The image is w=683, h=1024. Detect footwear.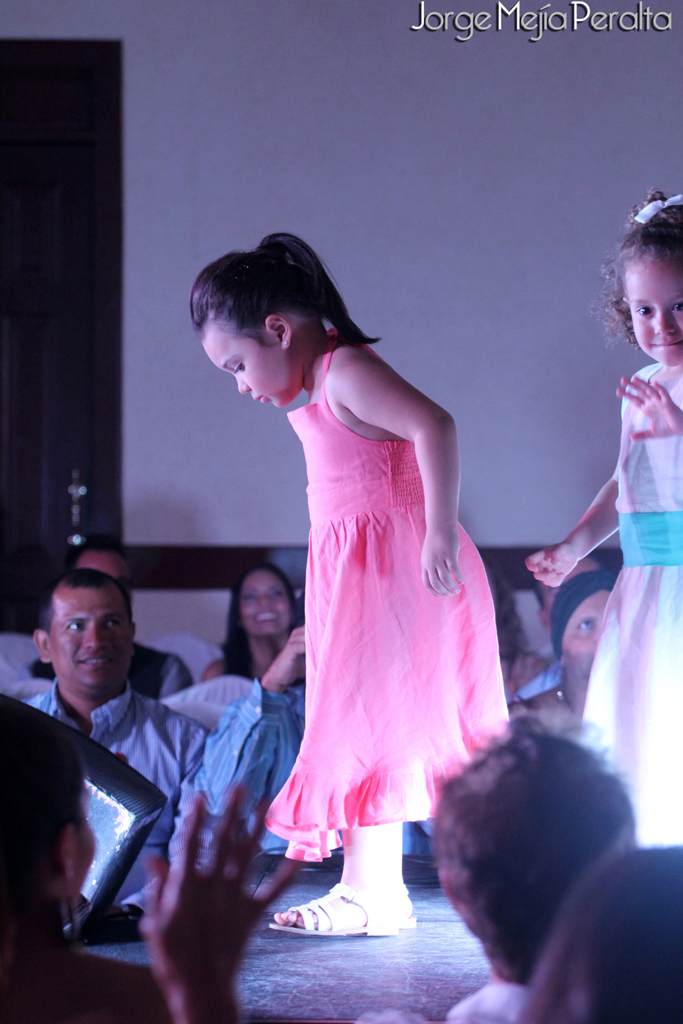
Detection: {"left": 261, "top": 879, "right": 422, "bottom": 941}.
